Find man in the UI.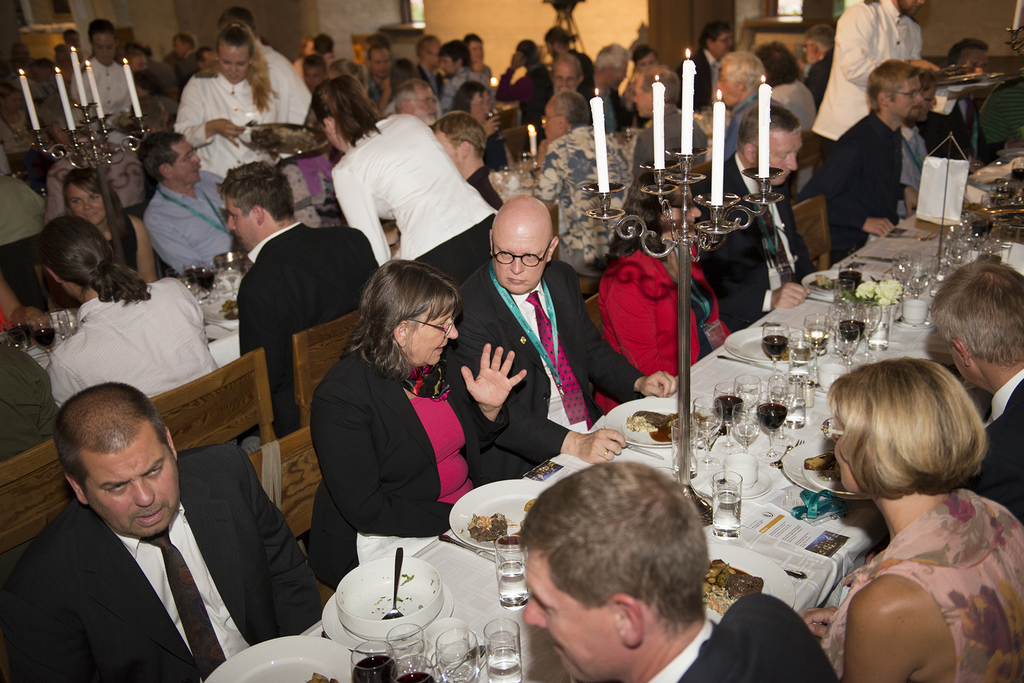
UI element at (541,26,584,77).
